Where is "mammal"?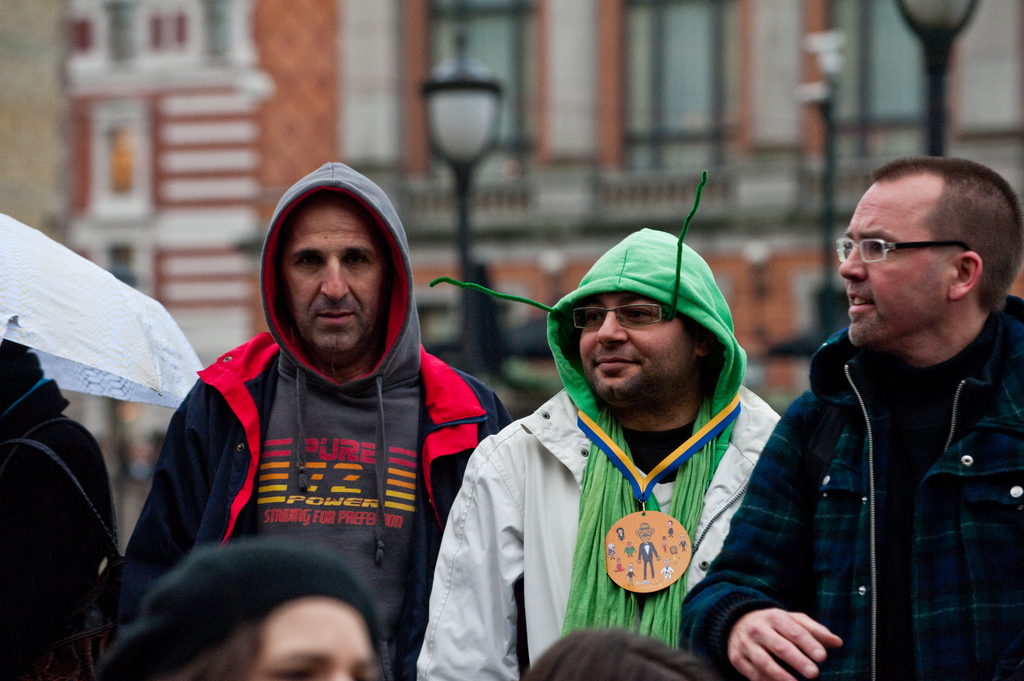
678:157:1023:680.
